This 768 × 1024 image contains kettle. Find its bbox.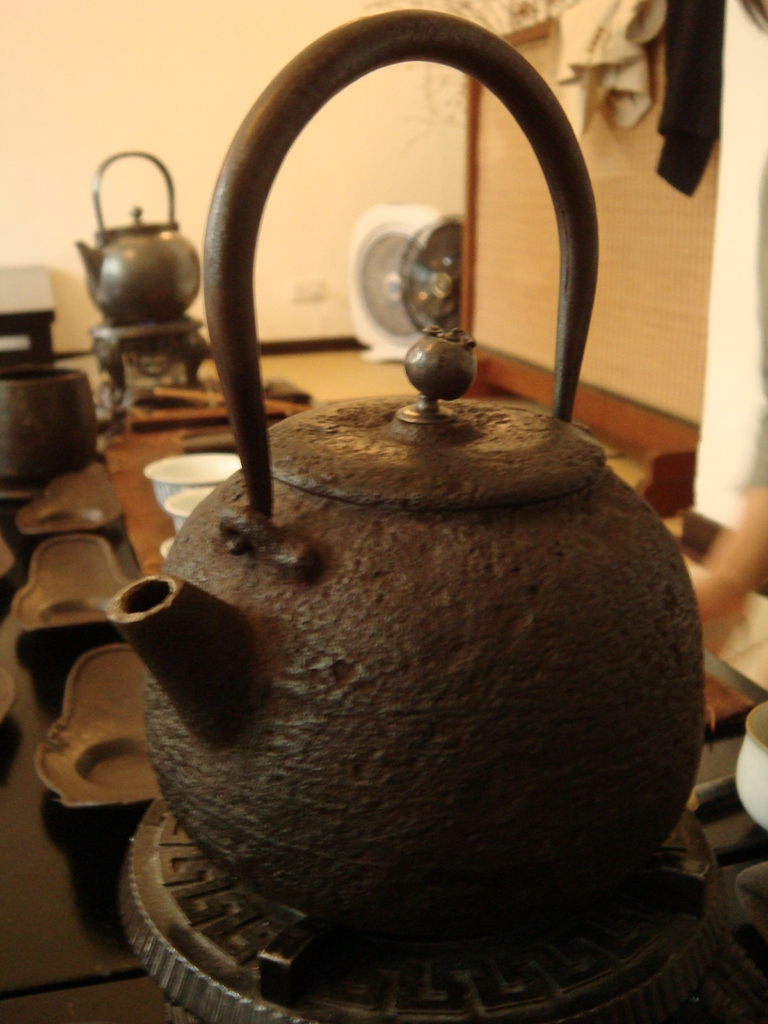
rect(104, 1, 701, 968).
